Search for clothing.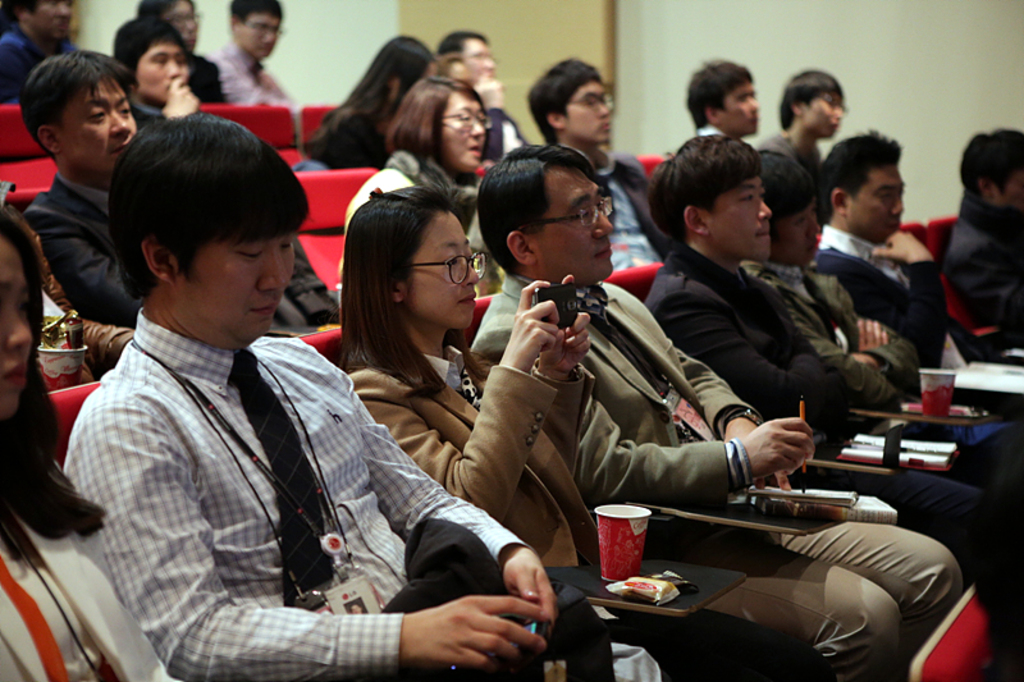
Found at bbox=[646, 237, 900, 466].
